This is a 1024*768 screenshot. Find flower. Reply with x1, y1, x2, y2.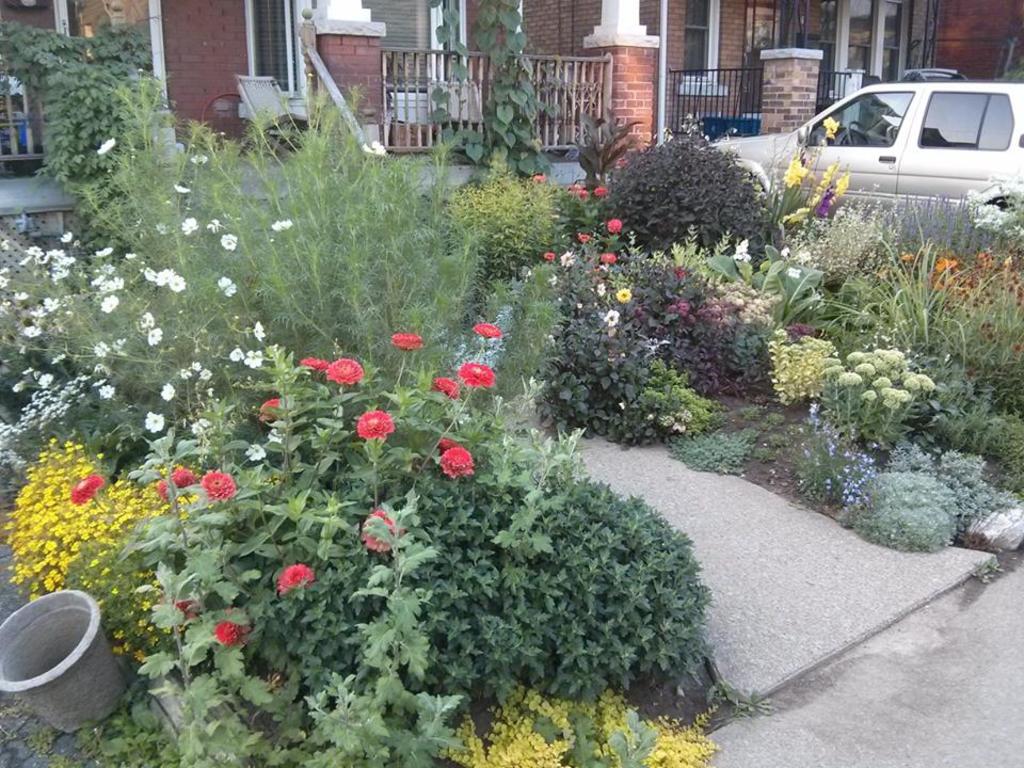
615, 287, 630, 306.
